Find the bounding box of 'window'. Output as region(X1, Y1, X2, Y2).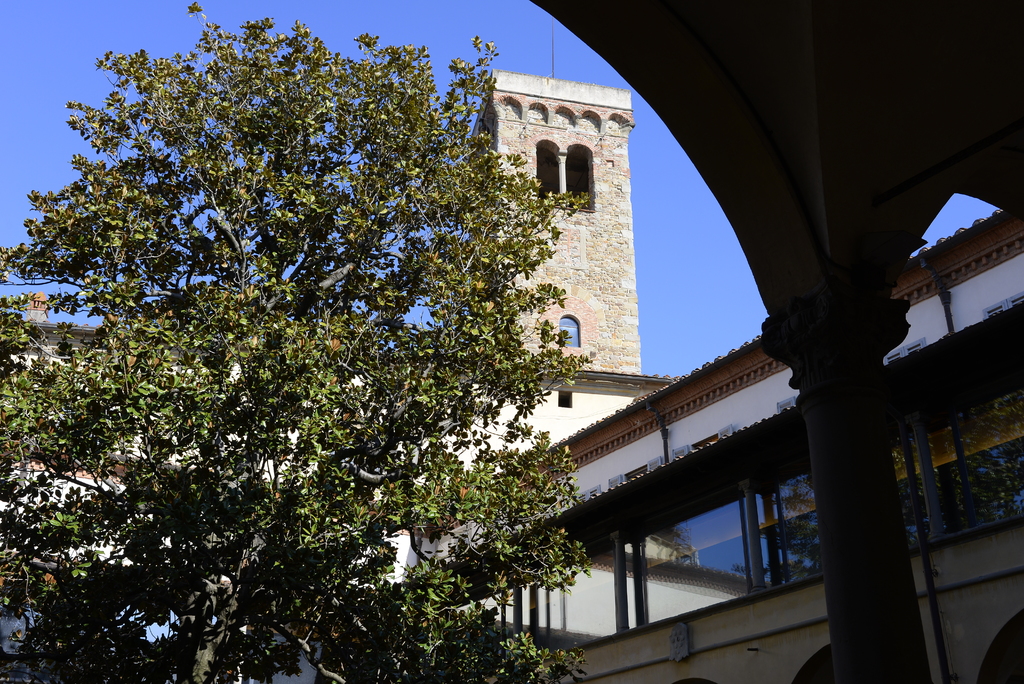
region(559, 314, 579, 346).
